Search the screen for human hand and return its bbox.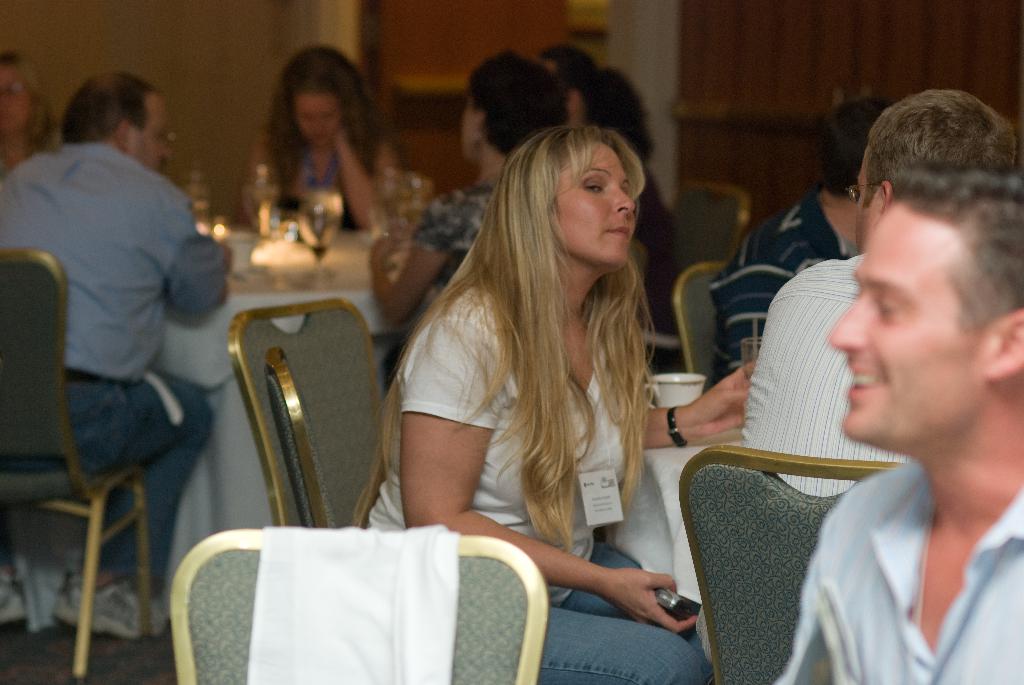
Found: 369, 225, 399, 269.
